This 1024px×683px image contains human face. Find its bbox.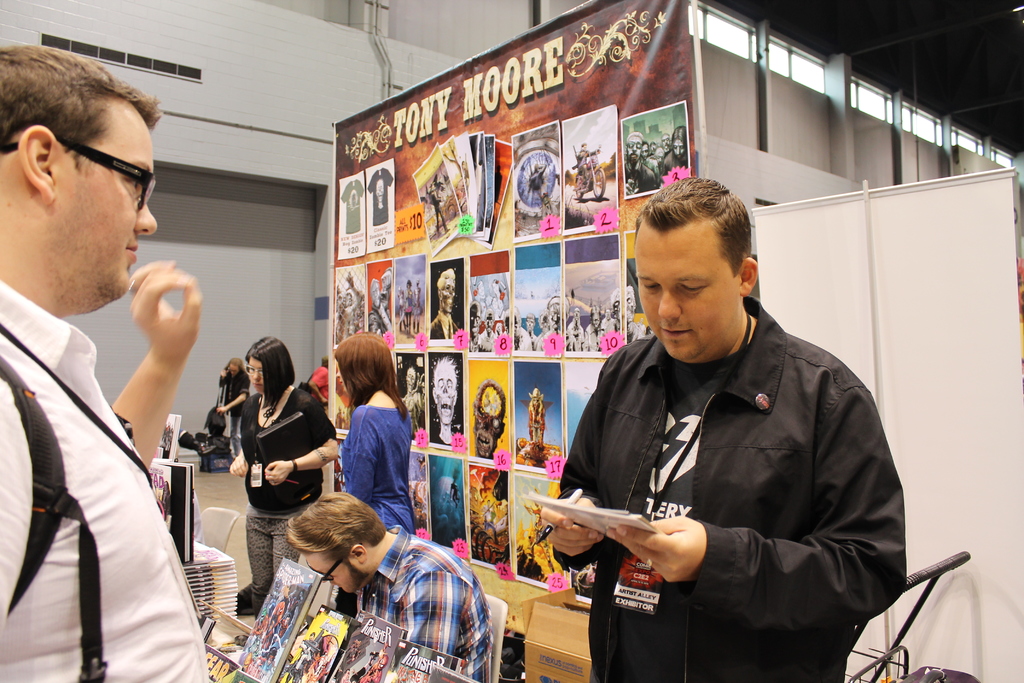
<bbox>58, 111, 161, 299</bbox>.
